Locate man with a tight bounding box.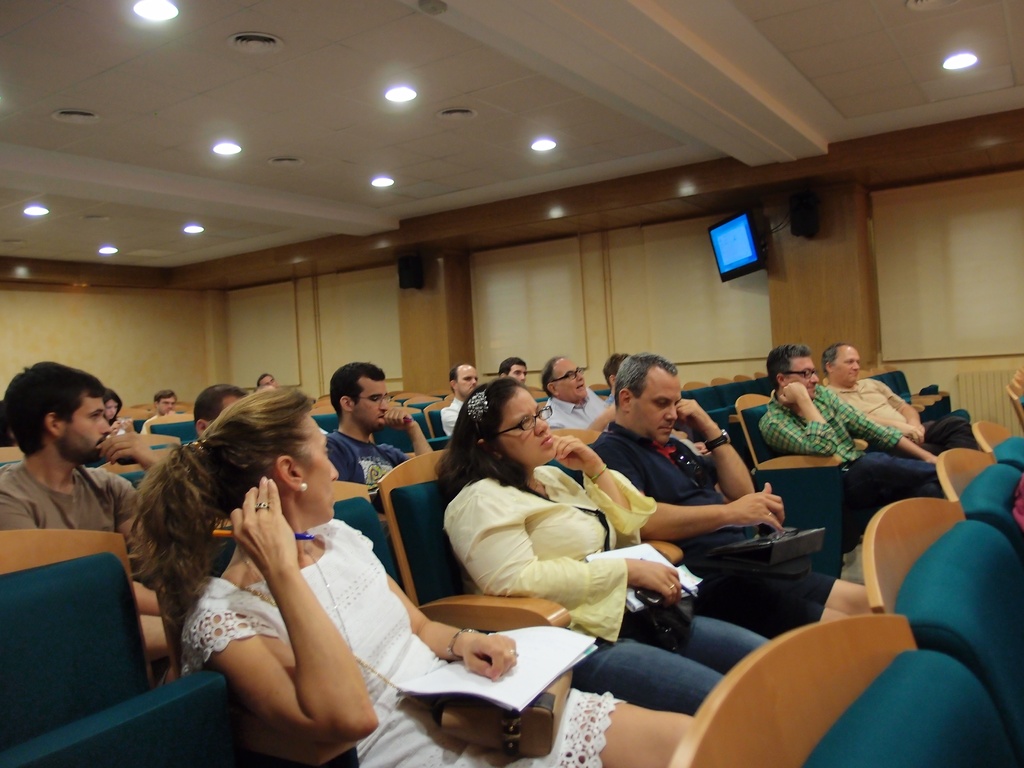
Rect(756, 342, 955, 534).
